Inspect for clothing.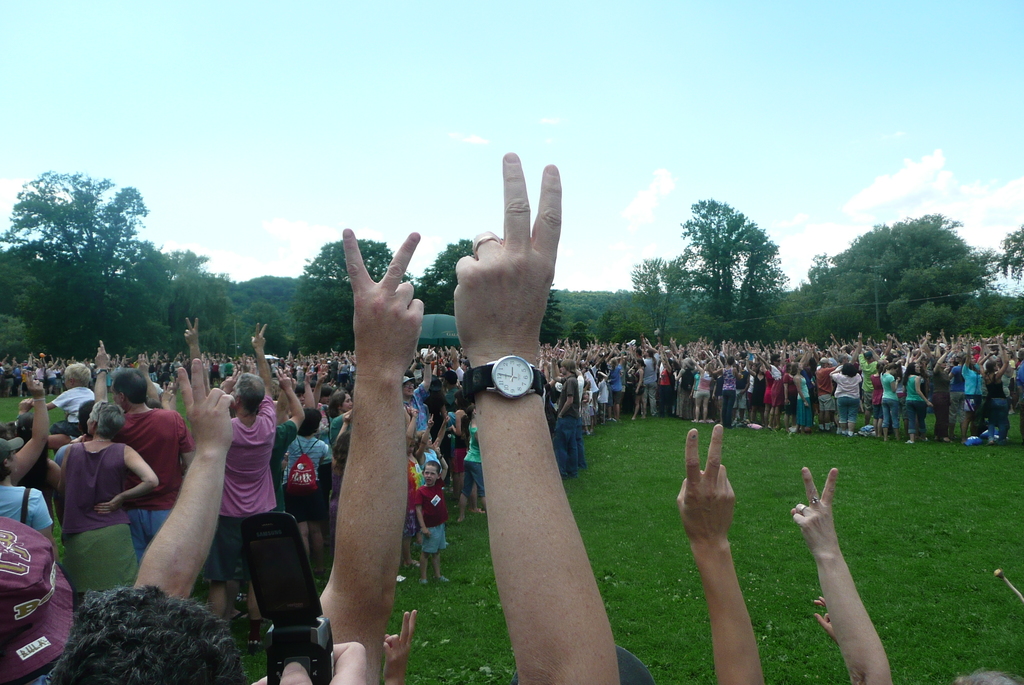
Inspection: x1=111 y1=406 x2=195 y2=558.
